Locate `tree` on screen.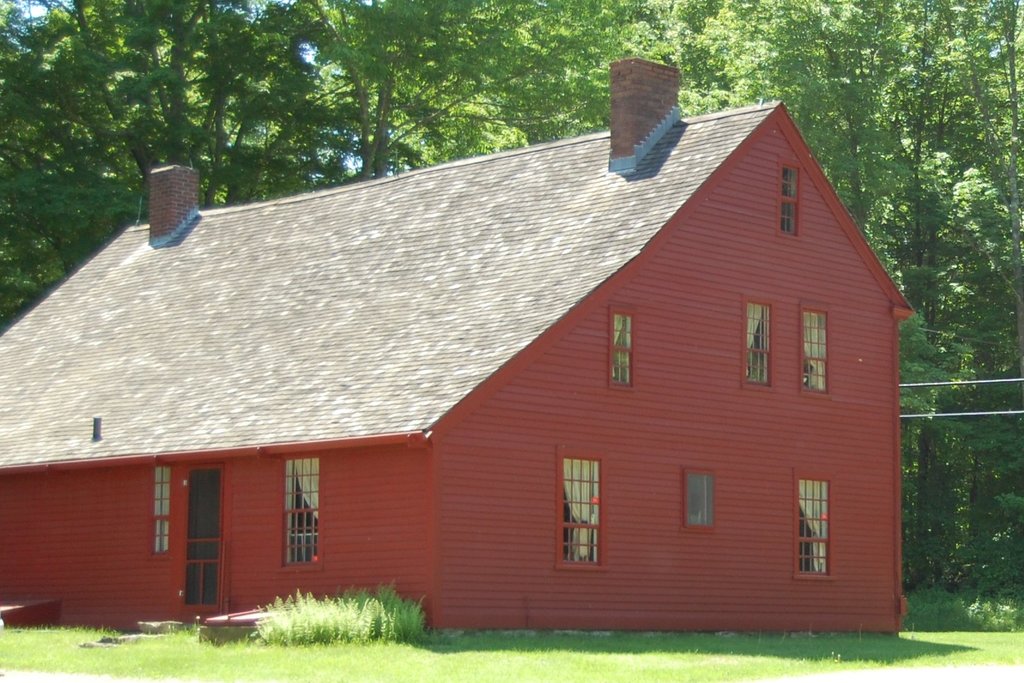
On screen at bbox(689, 0, 1023, 589).
